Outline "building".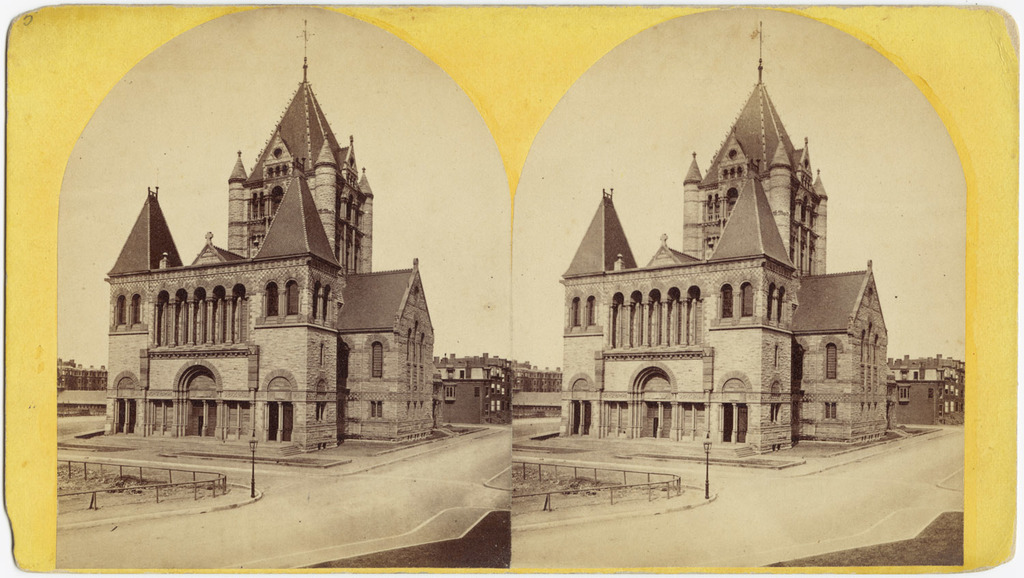
Outline: x1=881, y1=351, x2=968, y2=430.
